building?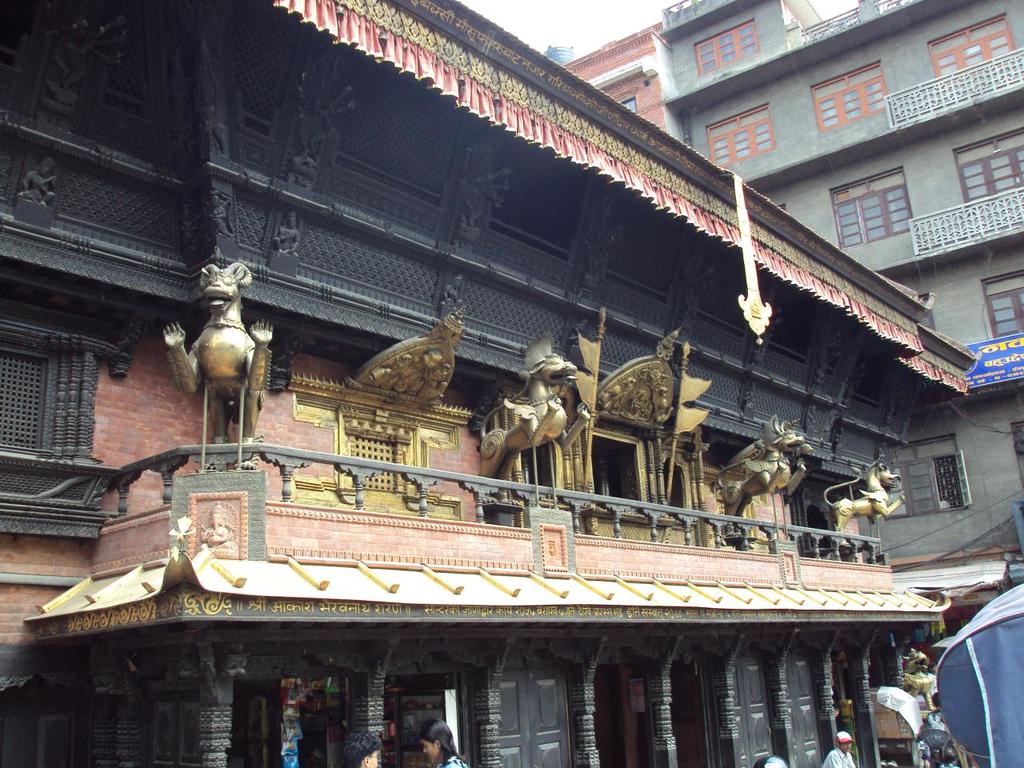
select_region(662, 0, 1023, 672)
